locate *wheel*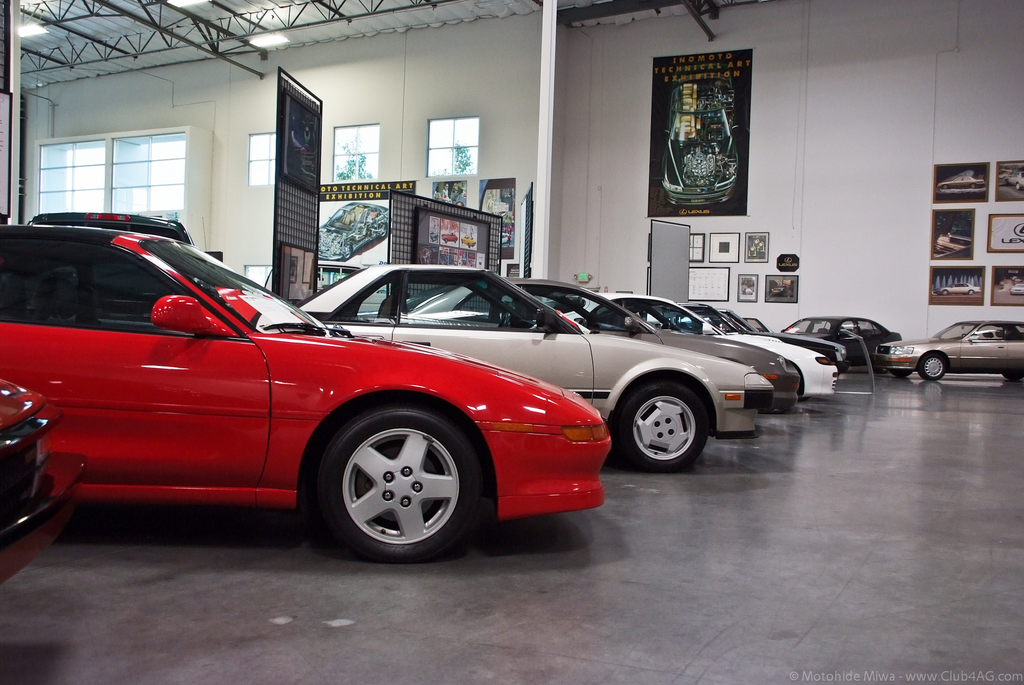
[888,367,913,378]
